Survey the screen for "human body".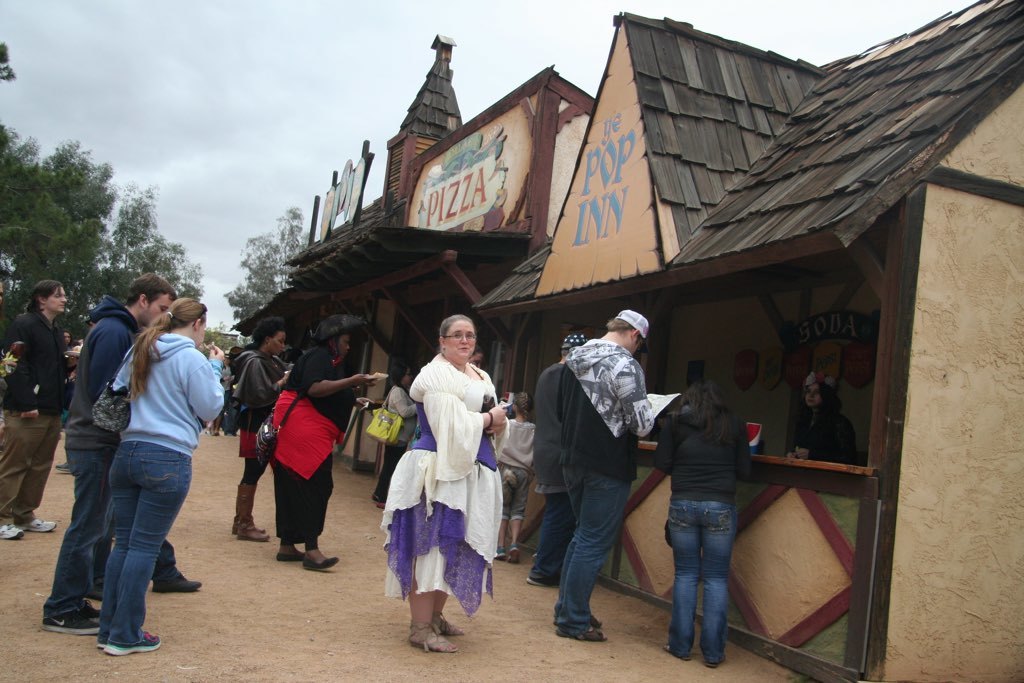
Survey found: (left=386, top=329, right=502, bottom=658).
